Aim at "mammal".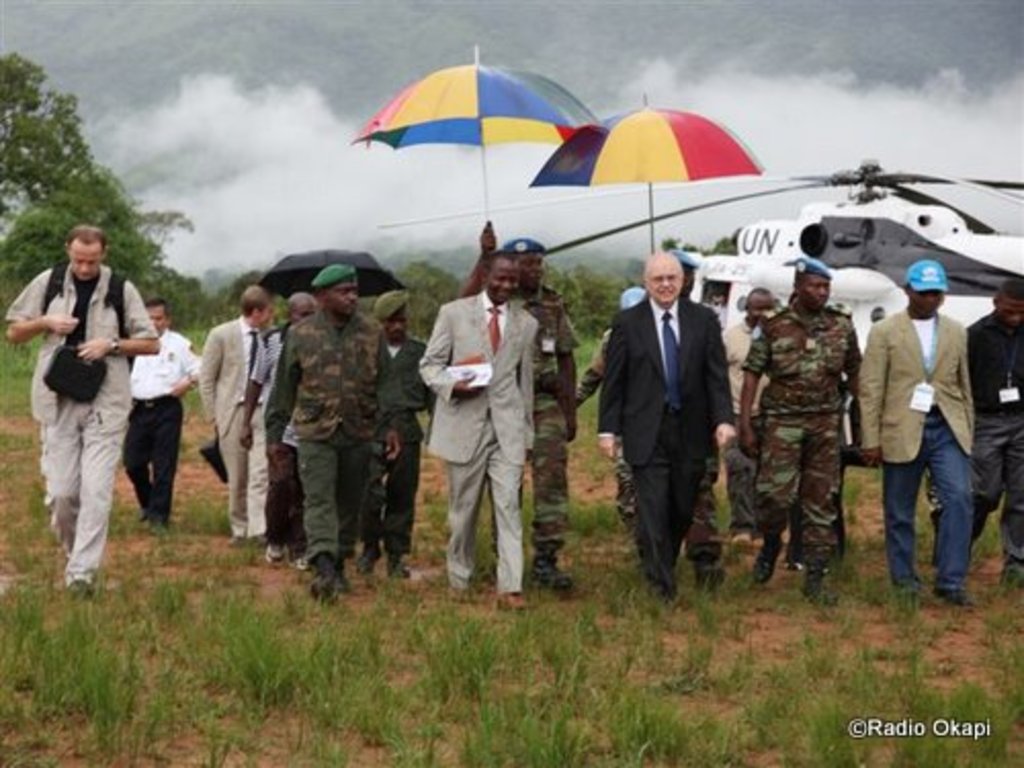
Aimed at locate(735, 250, 868, 610).
